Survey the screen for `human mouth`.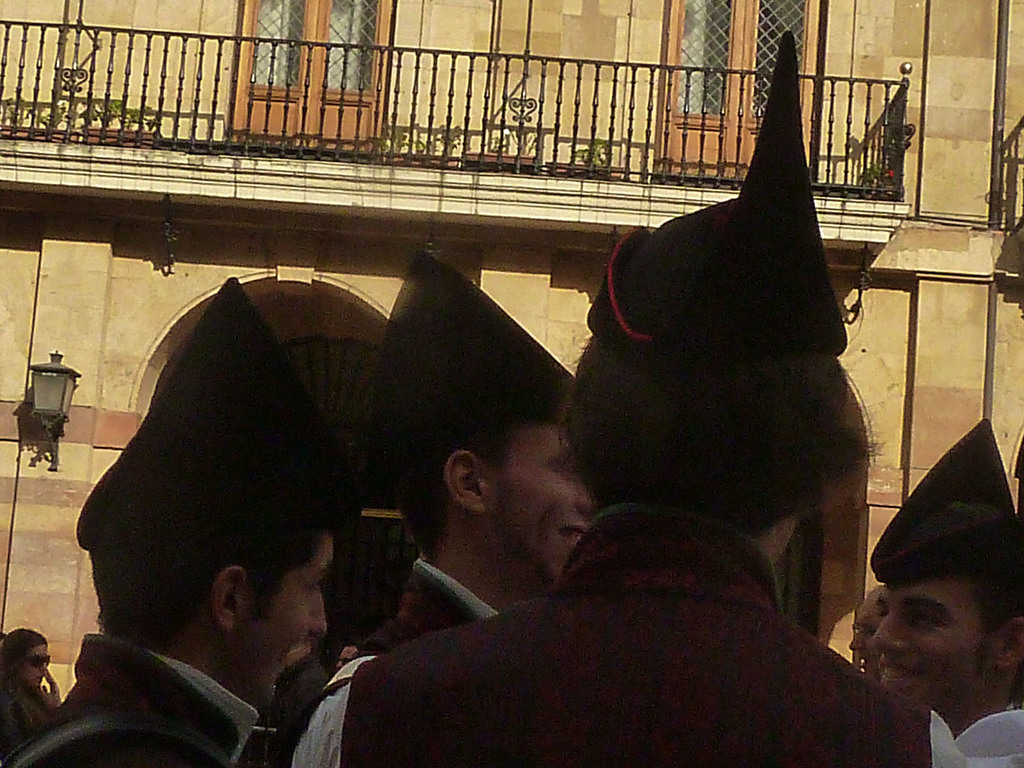
Survey found: 266,646,314,709.
